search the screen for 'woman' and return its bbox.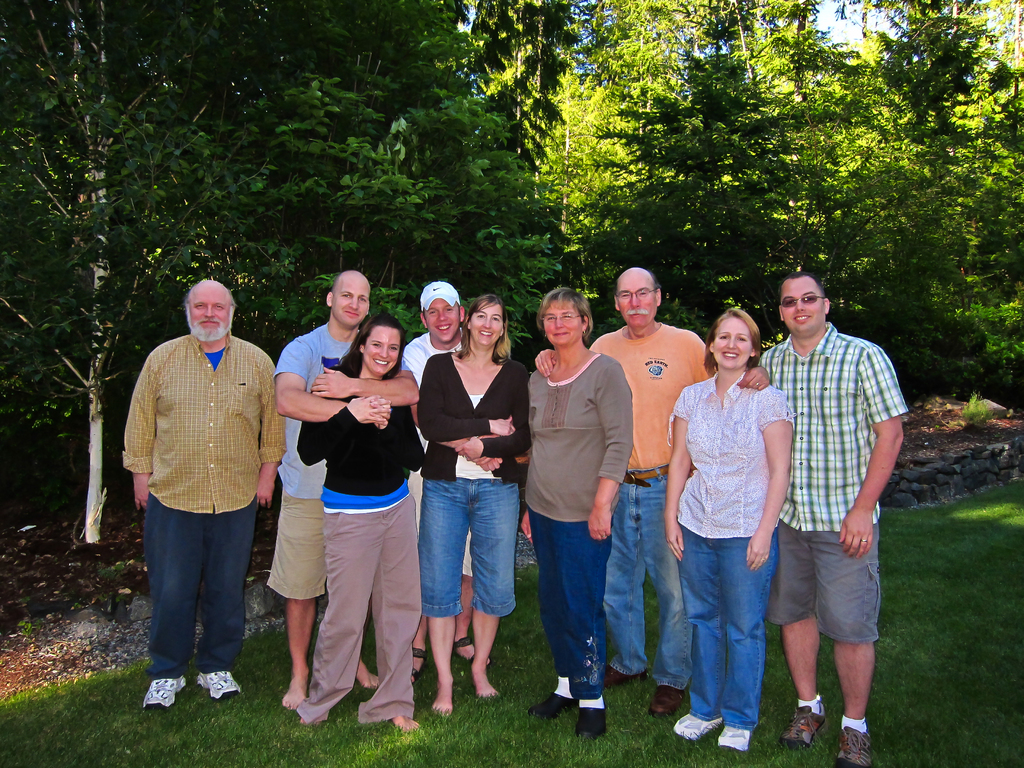
Found: (left=664, top=309, right=796, bottom=753).
